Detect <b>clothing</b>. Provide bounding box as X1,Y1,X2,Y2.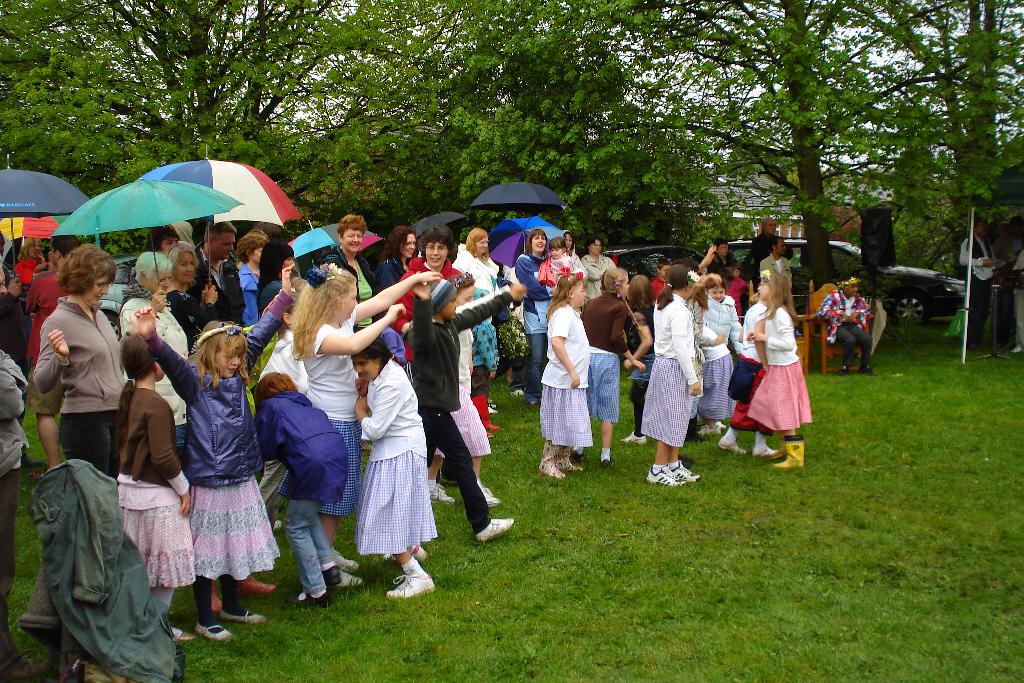
580,288,647,404.
